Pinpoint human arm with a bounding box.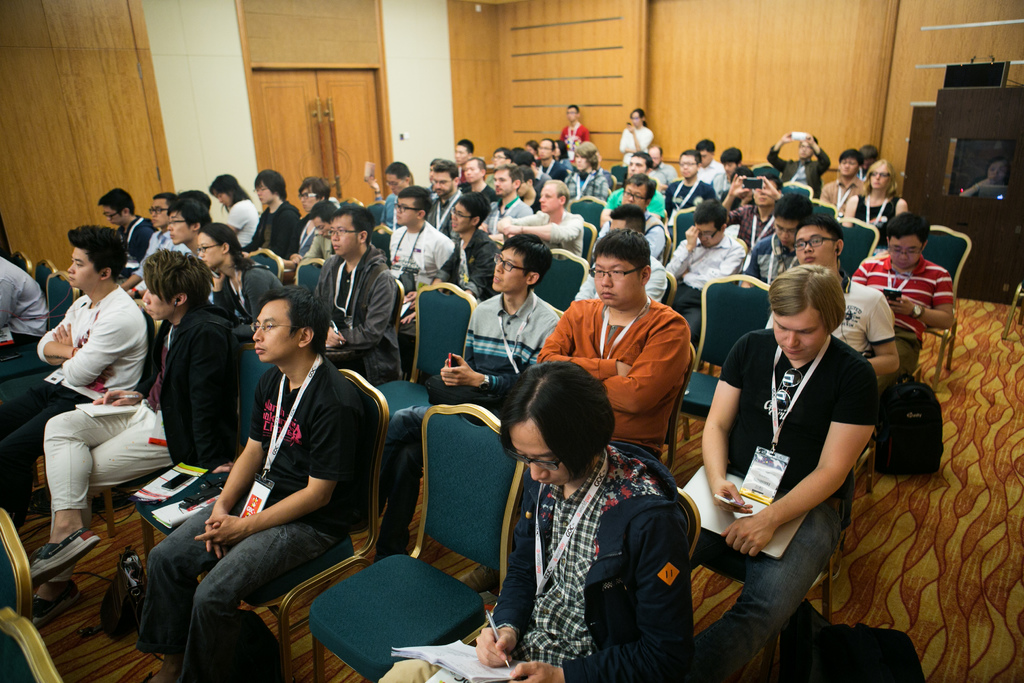
select_region(755, 177, 780, 206).
